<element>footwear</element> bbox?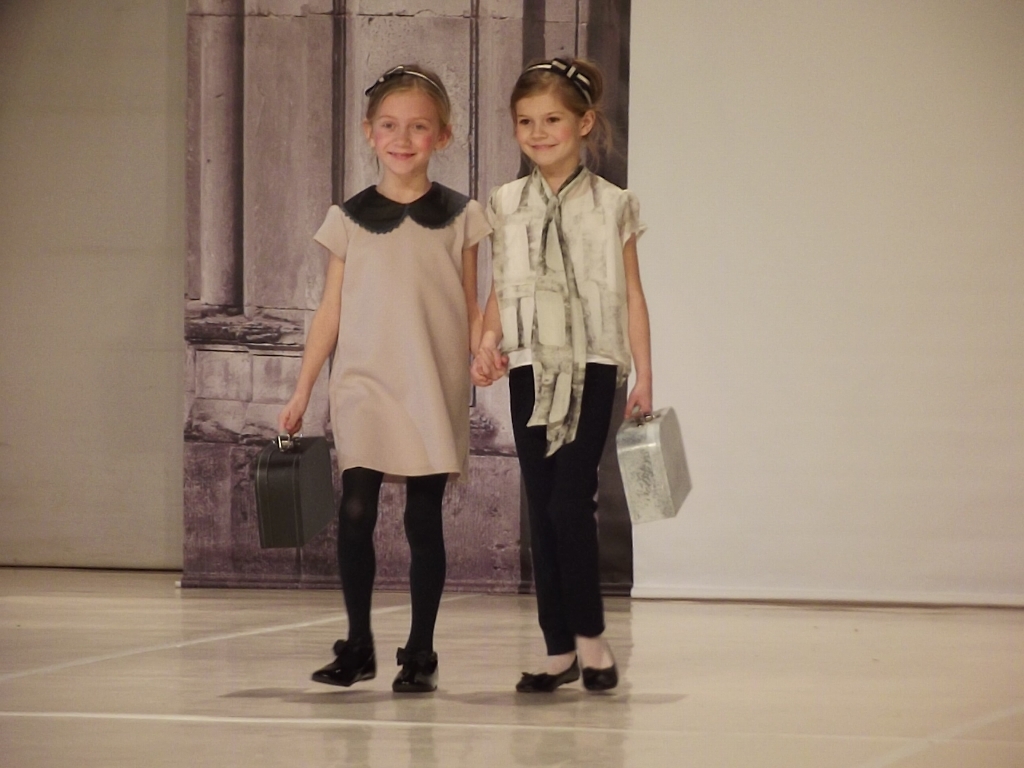
left=314, top=626, right=380, bottom=701
